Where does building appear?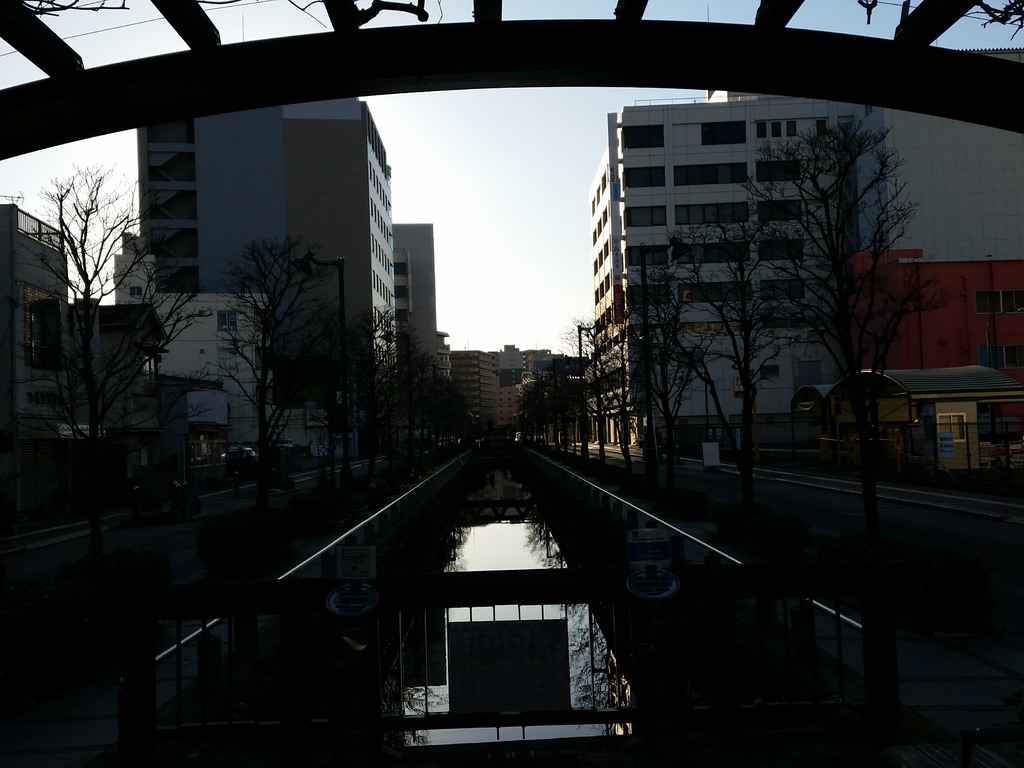
Appears at pyautogui.locateOnScreen(394, 223, 435, 436).
